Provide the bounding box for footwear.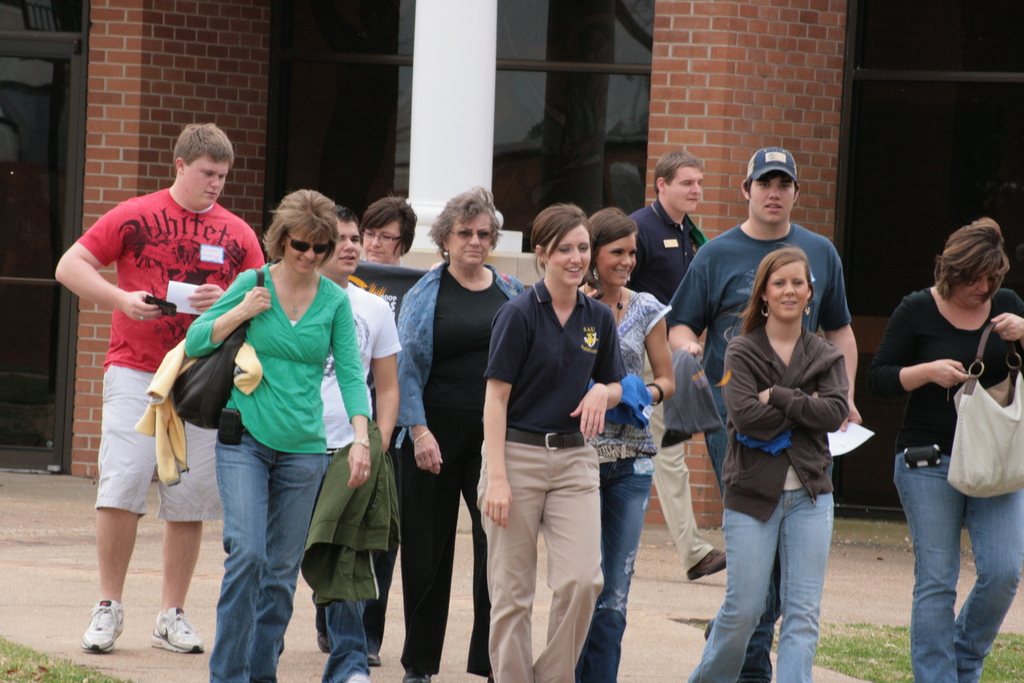
BBox(343, 667, 371, 682).
